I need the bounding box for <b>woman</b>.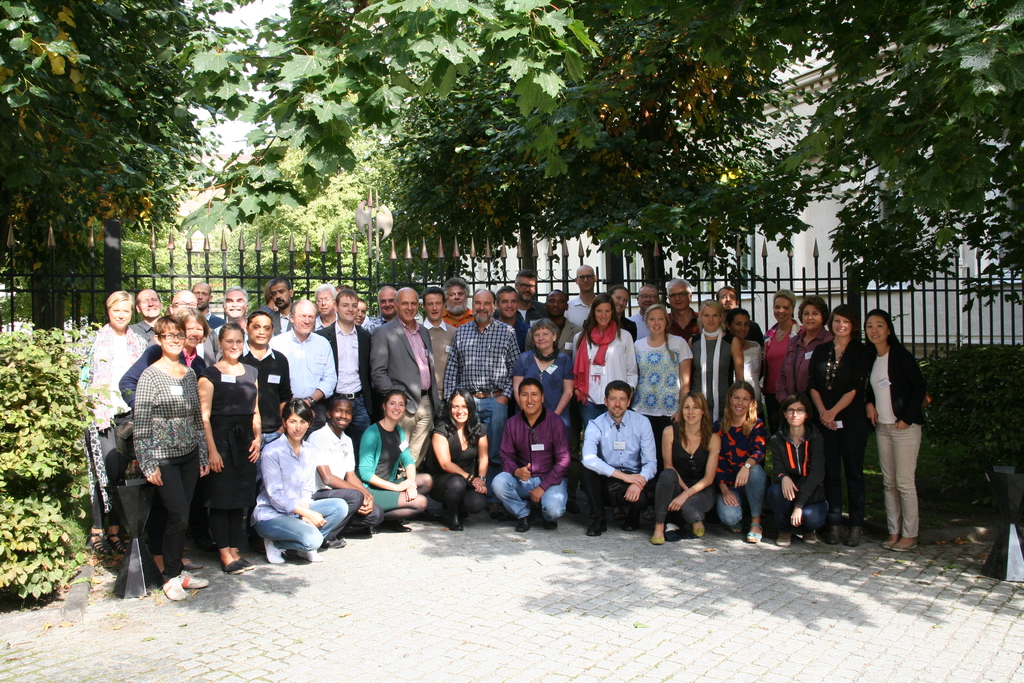
Here it is: left=777, top=297, right=836, bottom=406.
